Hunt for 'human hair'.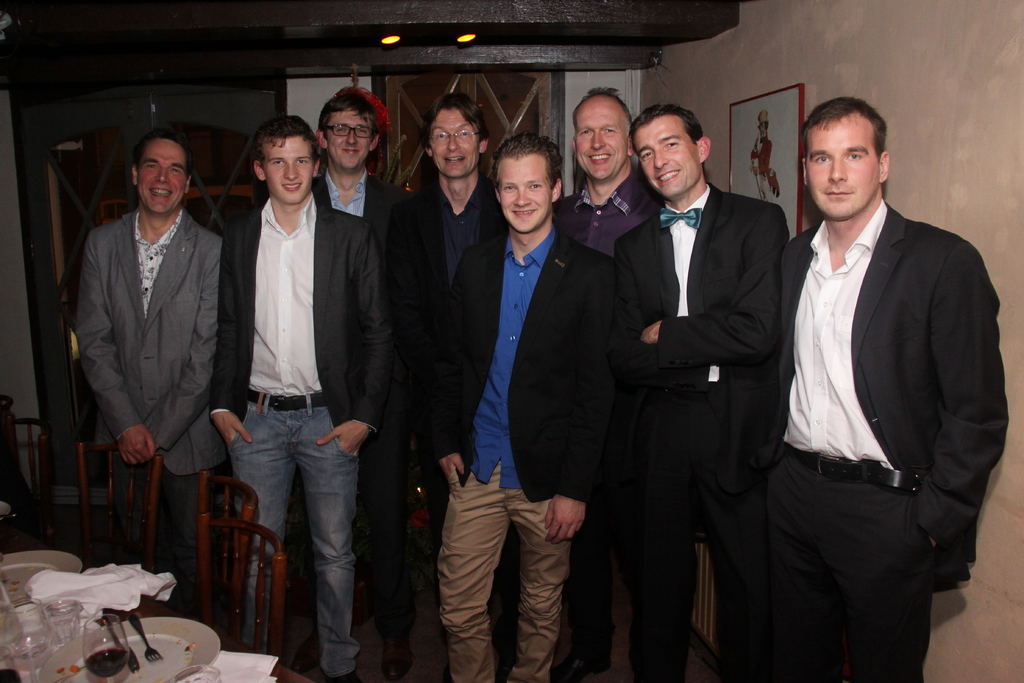
Hunted down at {"x1": 568, "y1": 83, "x2": 630, "y2": 136}.
